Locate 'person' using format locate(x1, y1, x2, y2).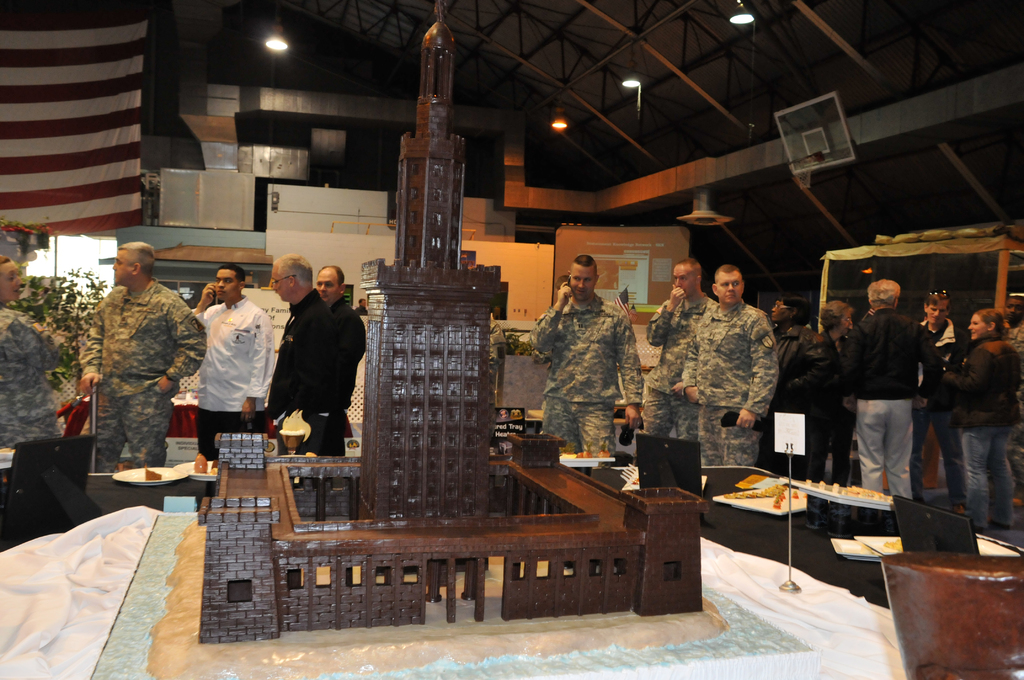
locate(527, 252, 645, 461).
